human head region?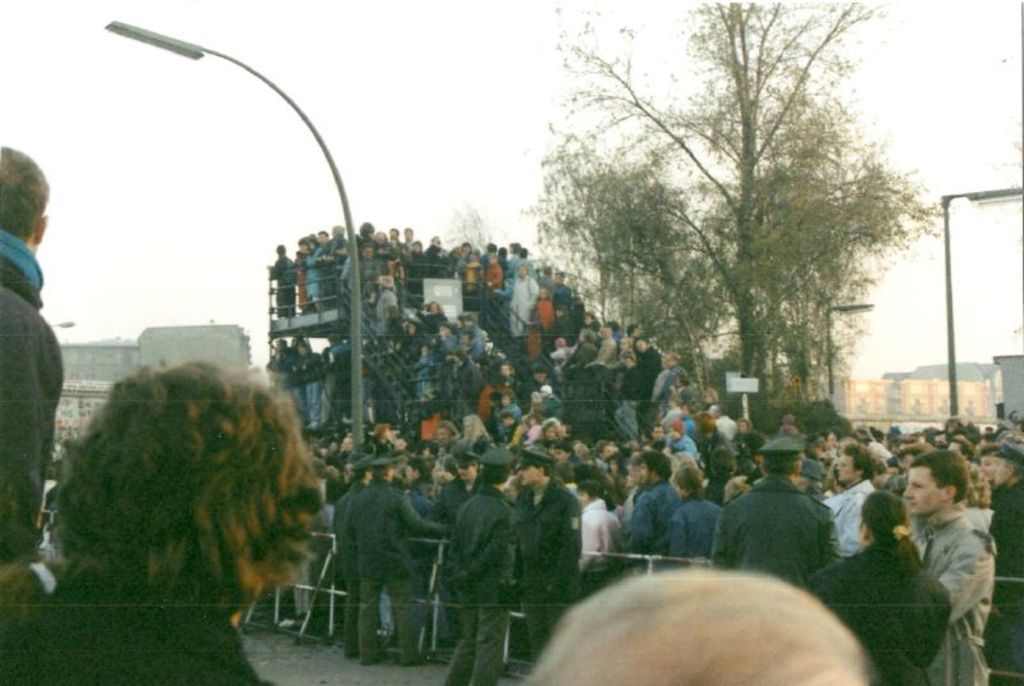
Rect(669, 465, 708, 500)
